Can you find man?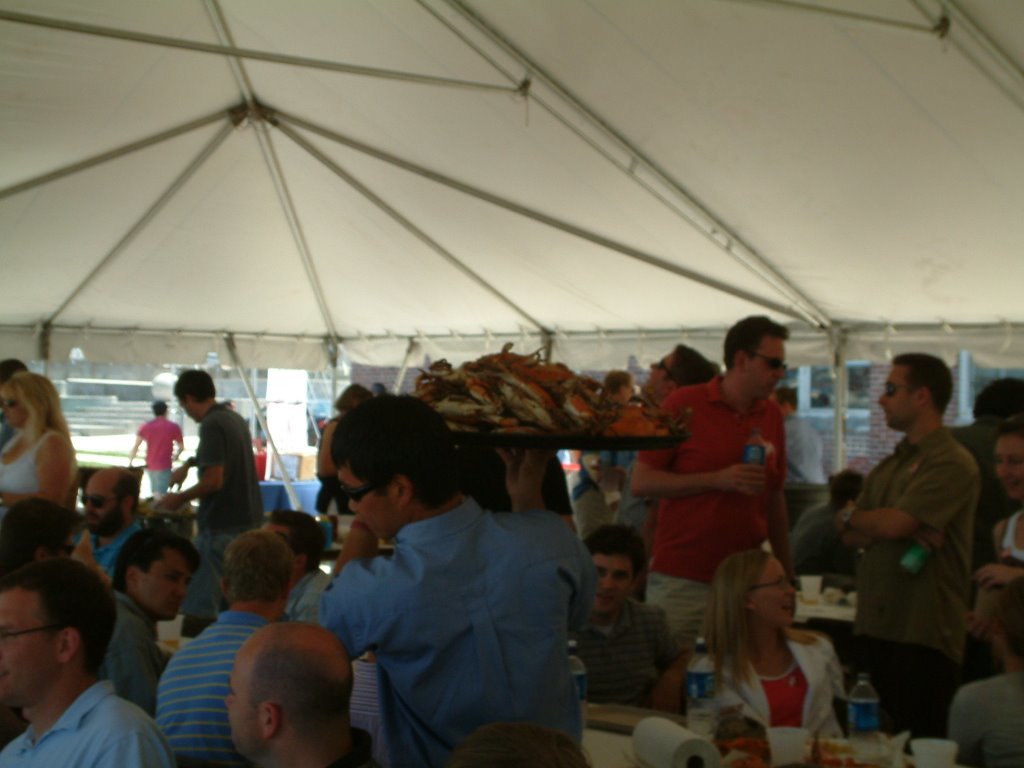
Yes, bounding box: BBox(825, 364, 993, 734).
